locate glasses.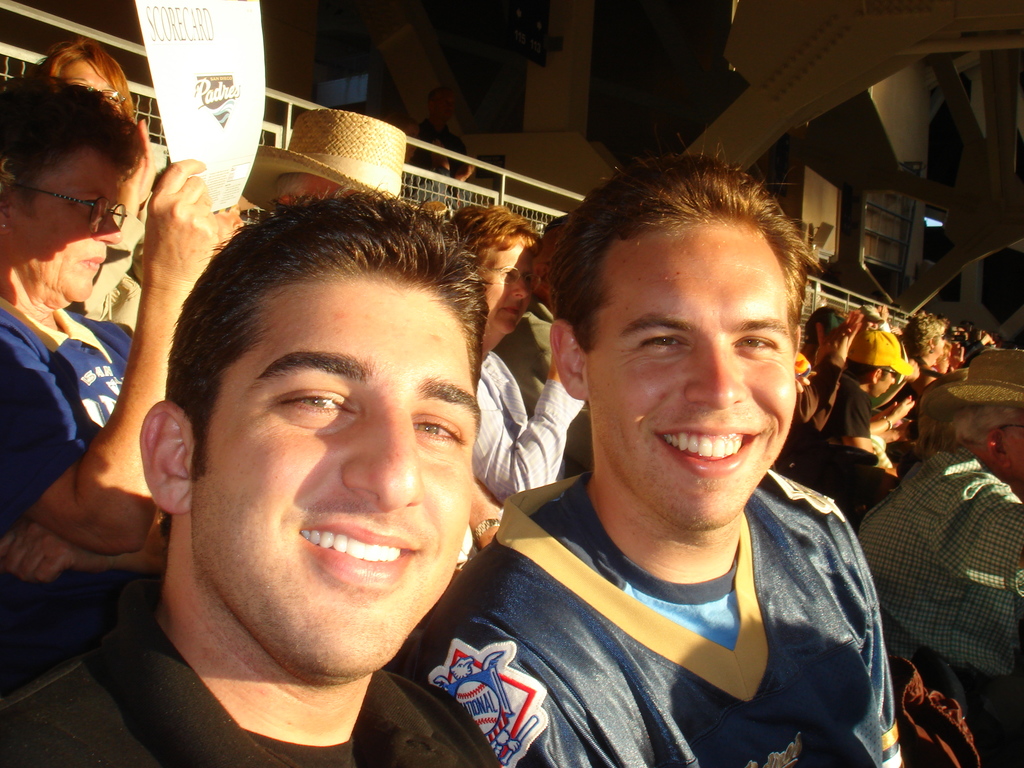
Bounding box: <region>484, 261, 545, 289</region>.
